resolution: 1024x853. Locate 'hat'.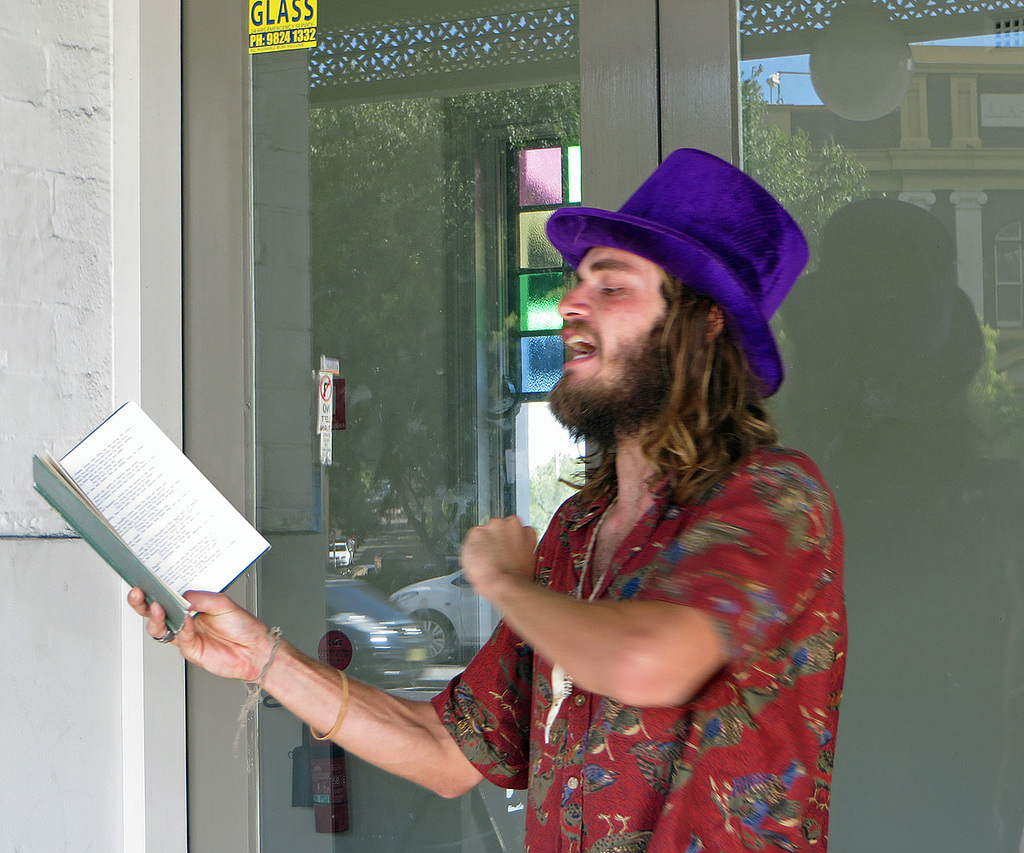
detection(544, 146, 815, 403).
